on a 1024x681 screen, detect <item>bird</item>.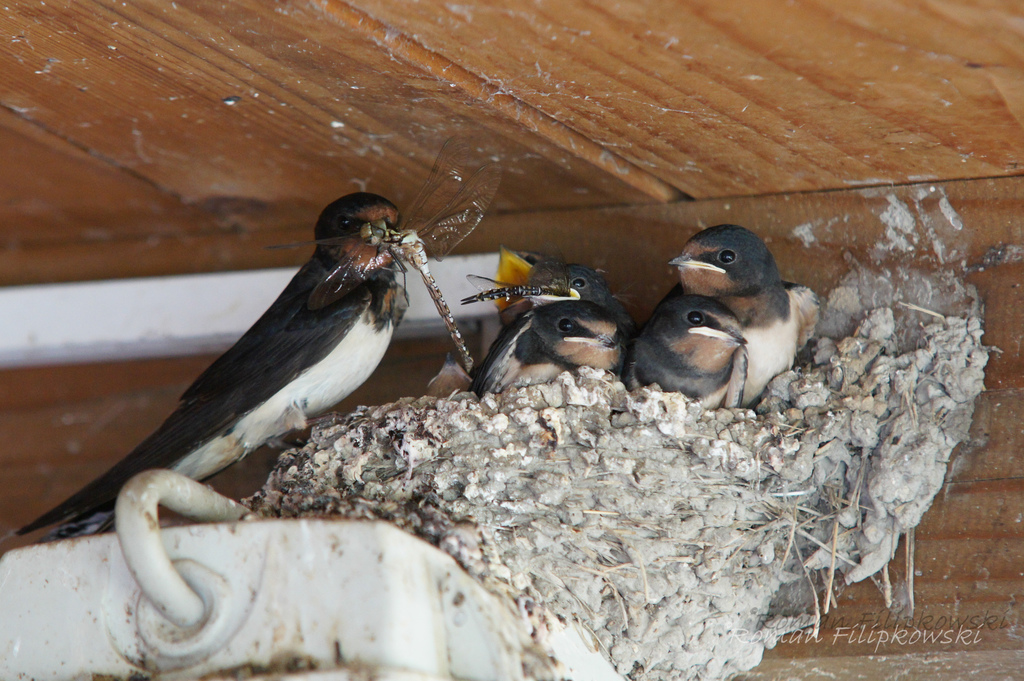
x1=669, y1=224, x2=822, y2=401.
